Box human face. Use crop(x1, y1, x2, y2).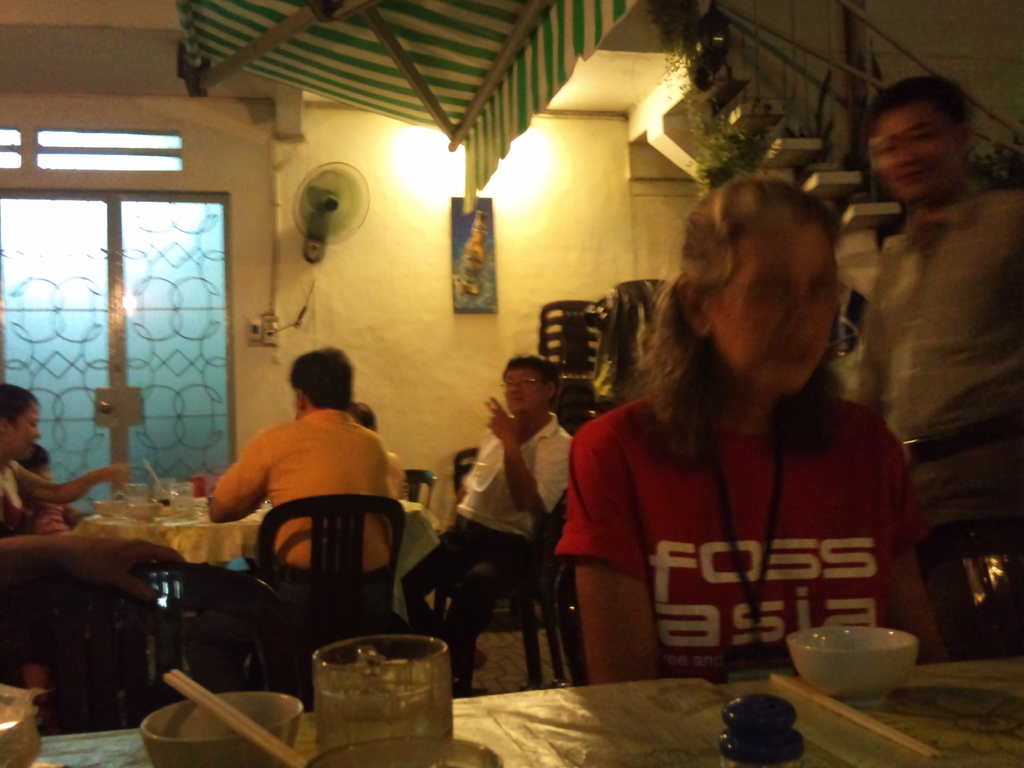
crop(717, 218, 837, 381).
